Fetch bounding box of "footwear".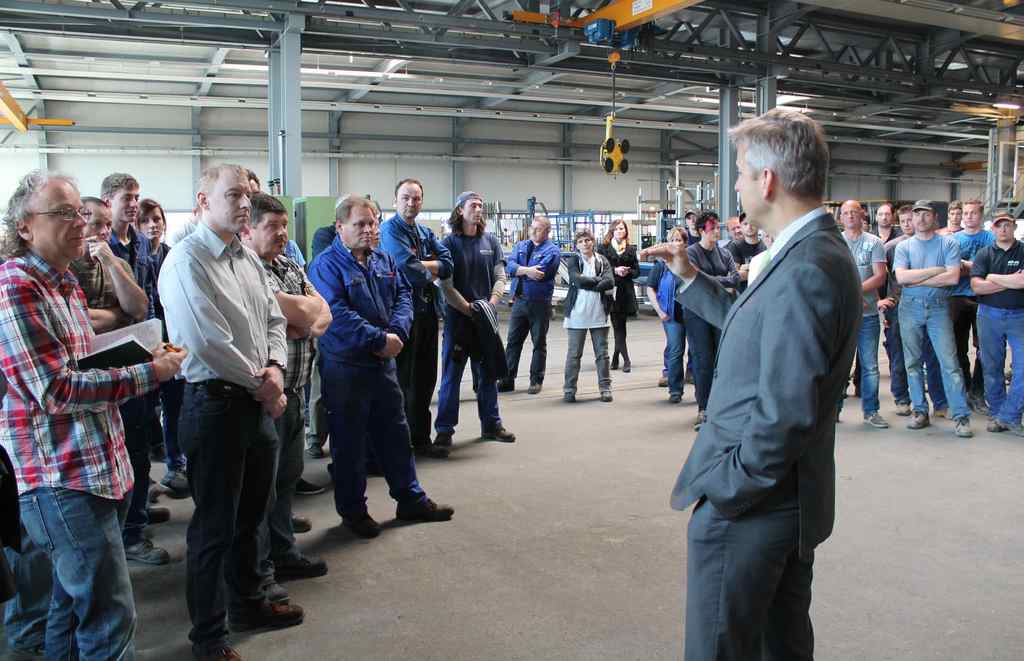
Bbox: region(860, 414, 890, 430).
